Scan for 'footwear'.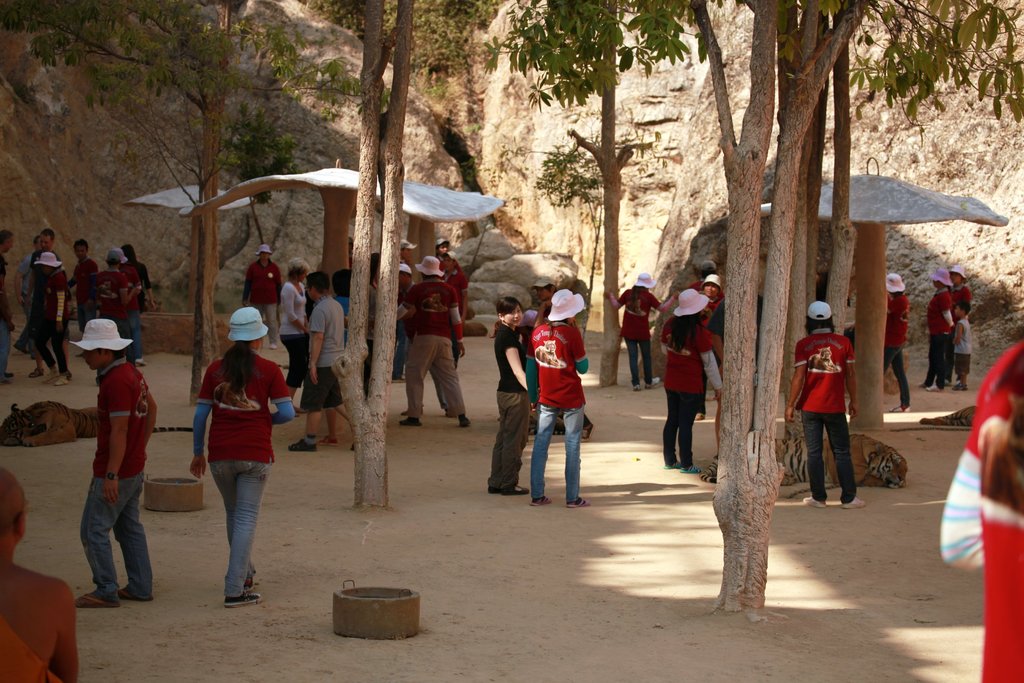
Scan result: l=119, t=583, r=154, b=600.
